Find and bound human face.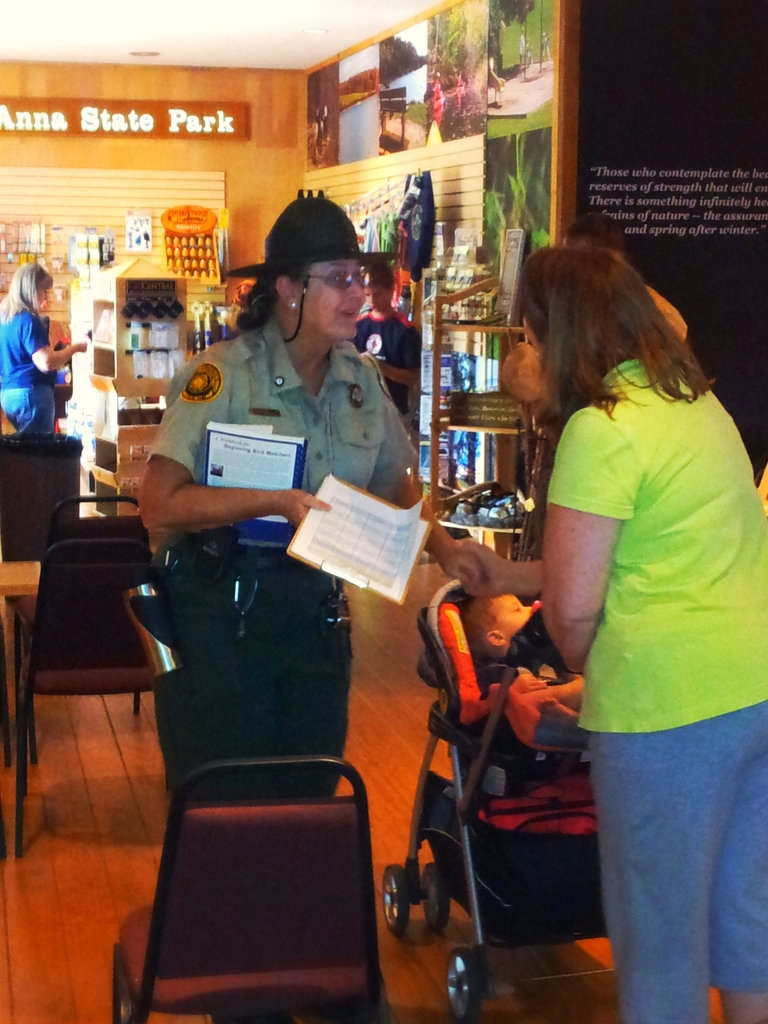
Bound: [41, 286, 48, 304].
